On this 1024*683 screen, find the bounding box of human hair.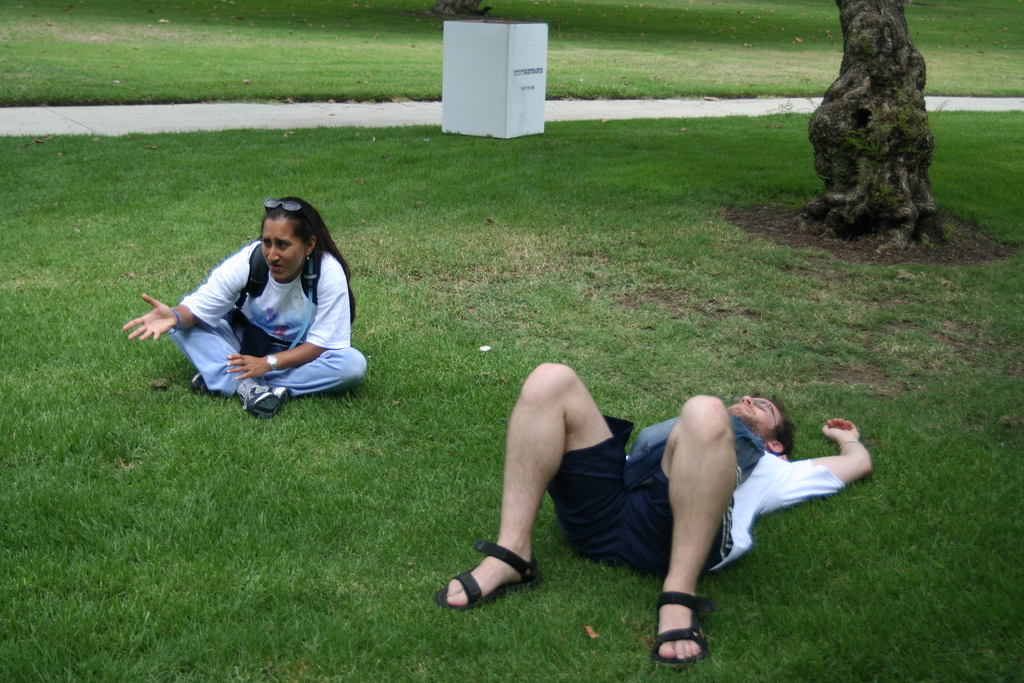
Bounding box: [750,392,794,457].
